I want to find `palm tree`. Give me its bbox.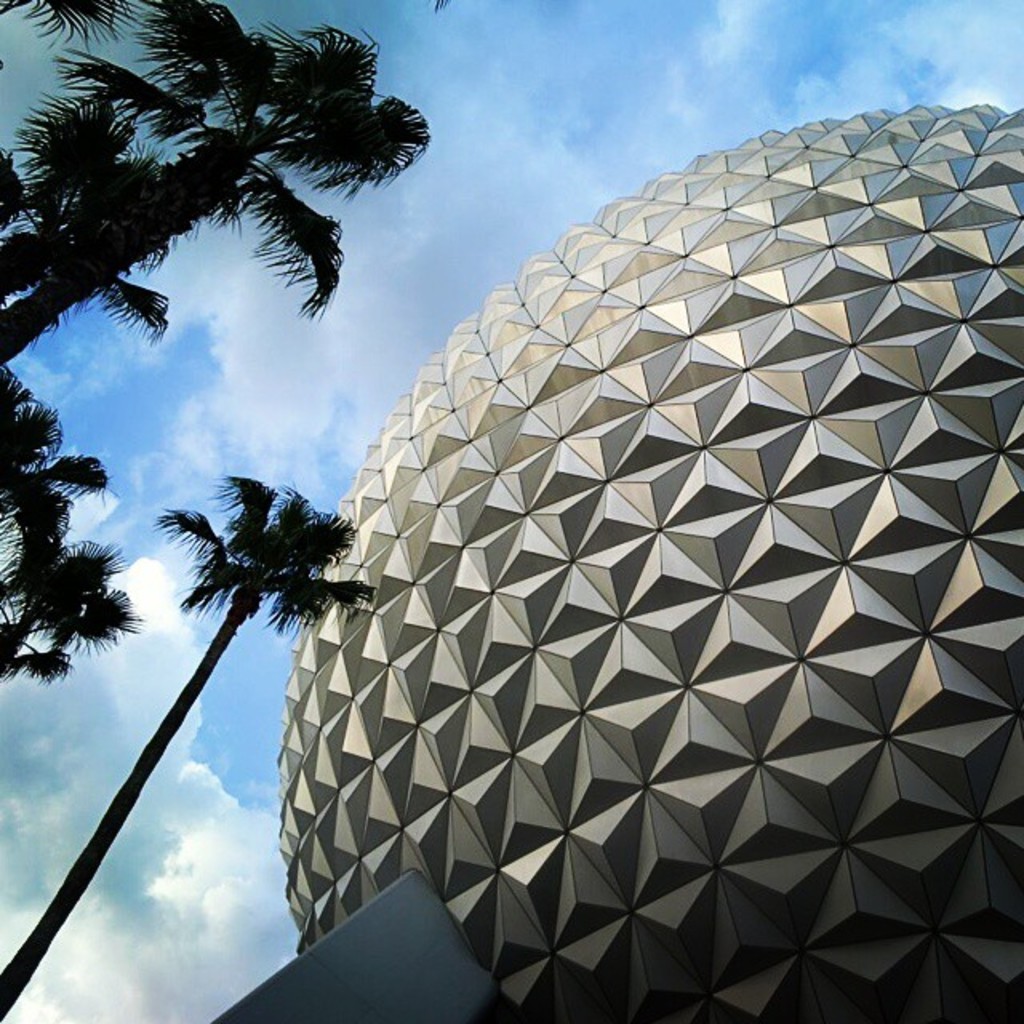
locate(0, 0, 437, 674).
